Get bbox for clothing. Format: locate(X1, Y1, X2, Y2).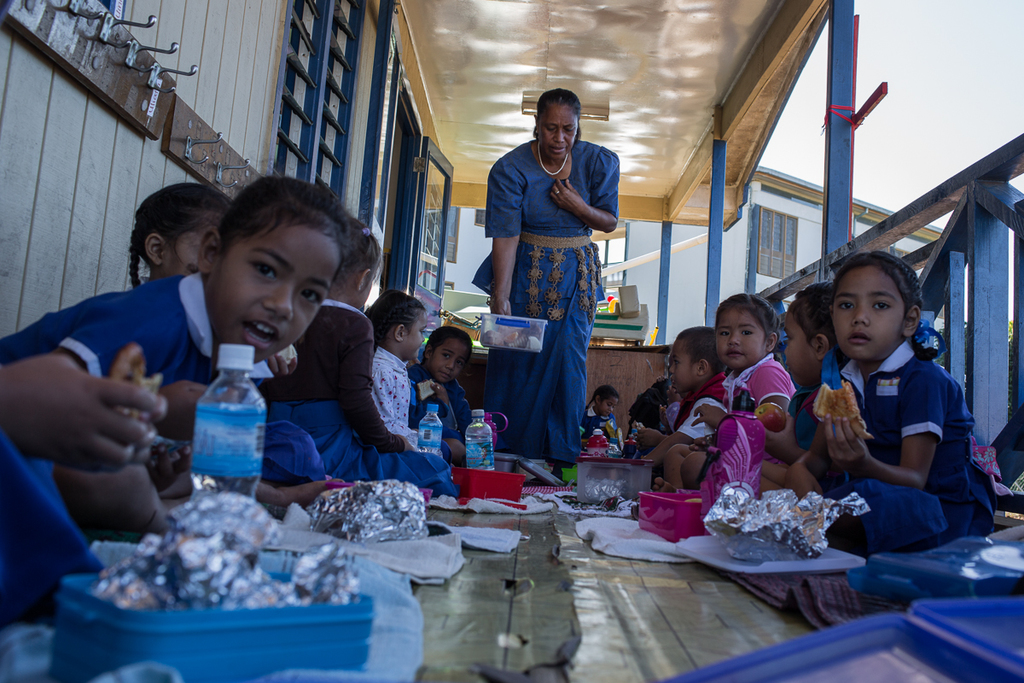
locate(256, 415, 326, 485).
